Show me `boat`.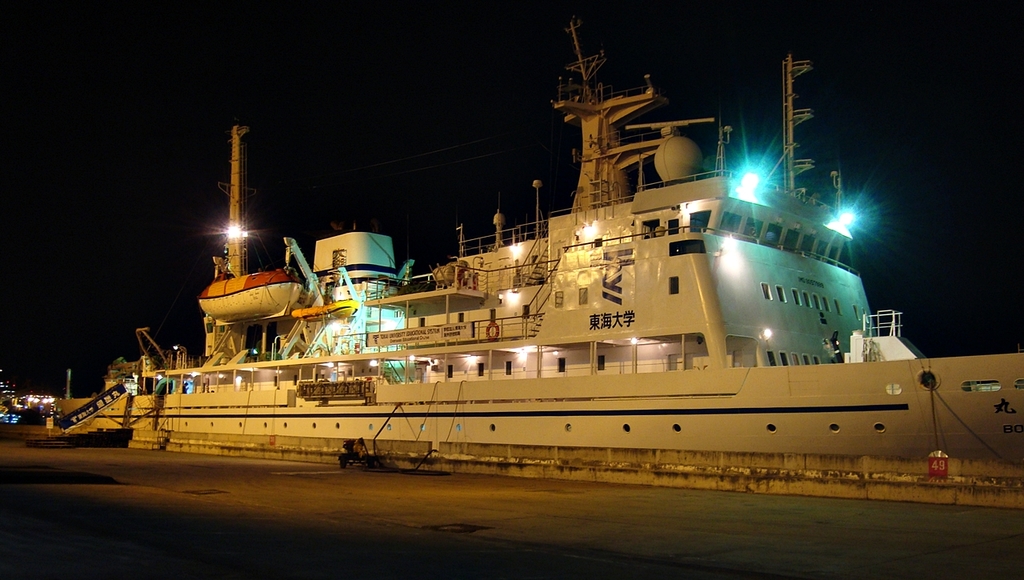
`boat` is here: BBox(90, 52, 1023, 468).
